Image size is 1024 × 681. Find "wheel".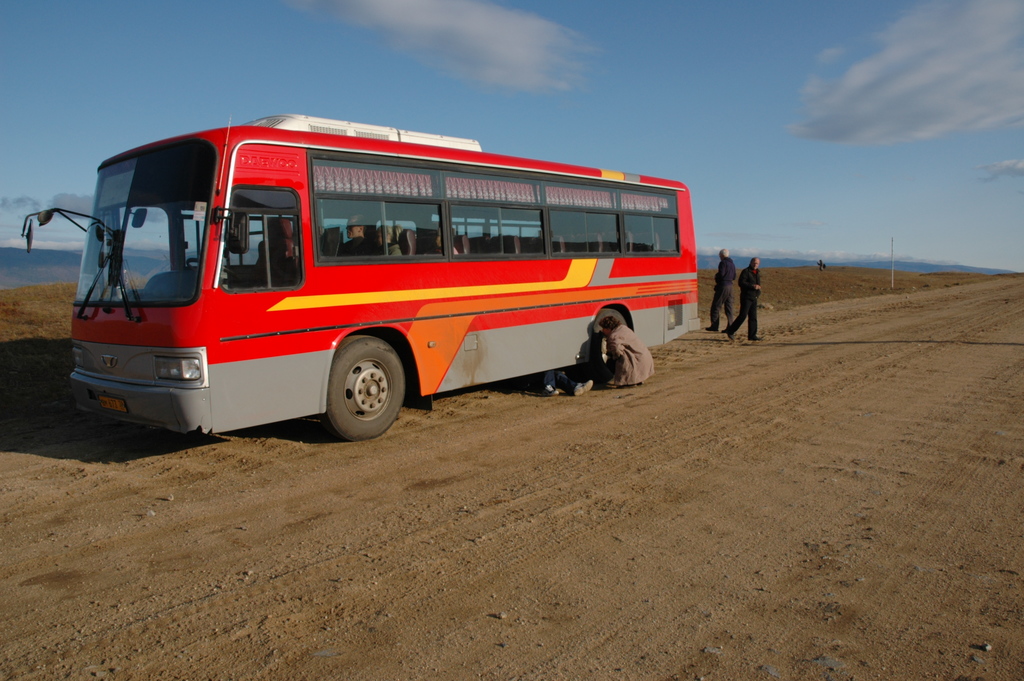
left=185, top=258, right=239, bottom=283.
